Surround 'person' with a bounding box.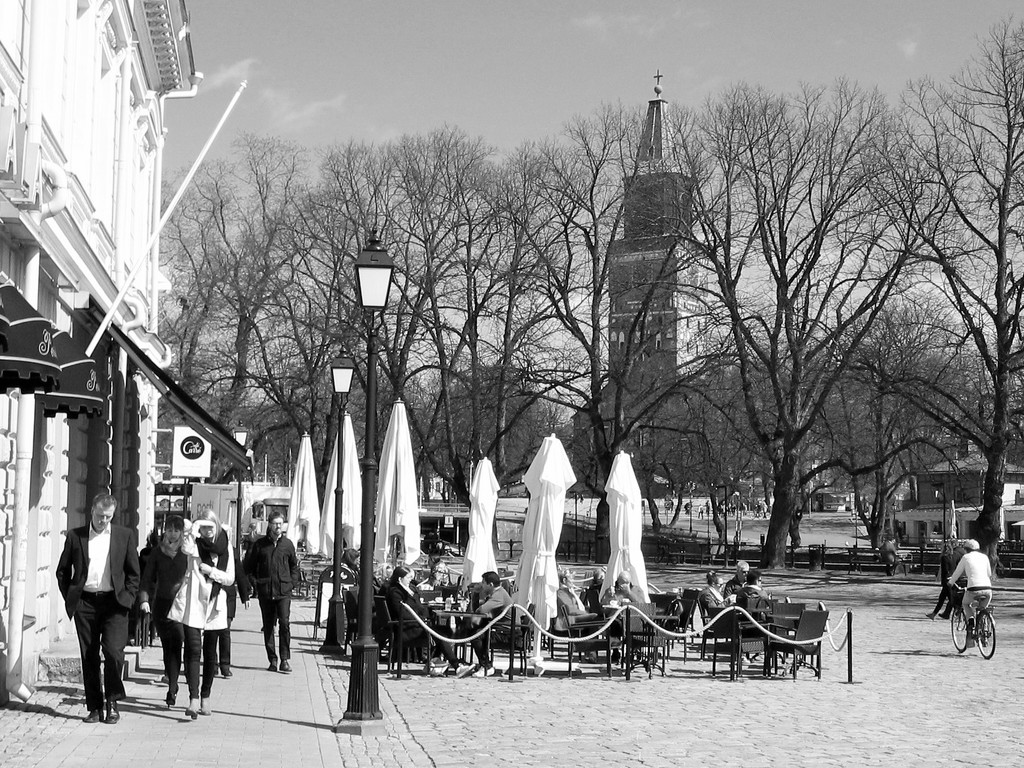
[x1=330, y1=543, x2=364, y2=585].
